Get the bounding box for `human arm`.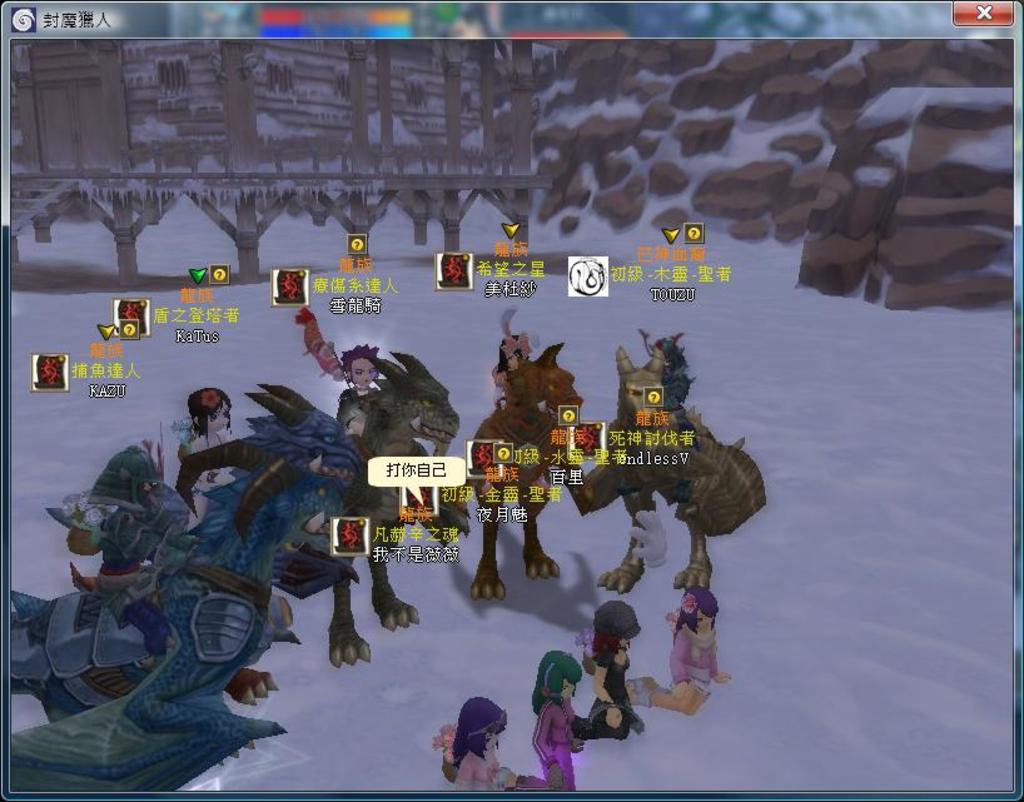
<bbox>665, 639, 691, 702</bbox>.
